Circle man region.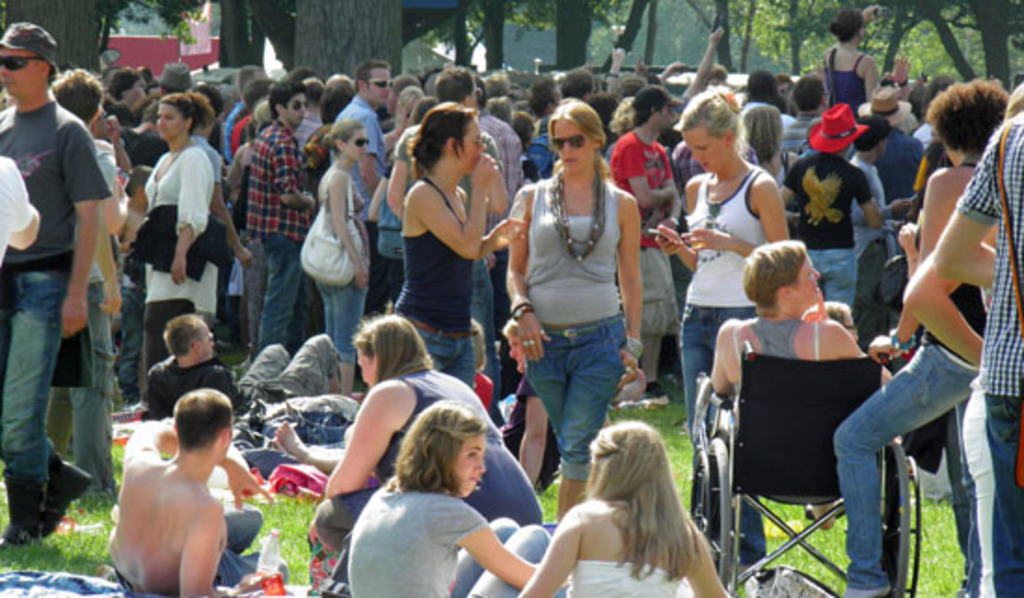
Region: l=101, t=391, r=259, b=596.
